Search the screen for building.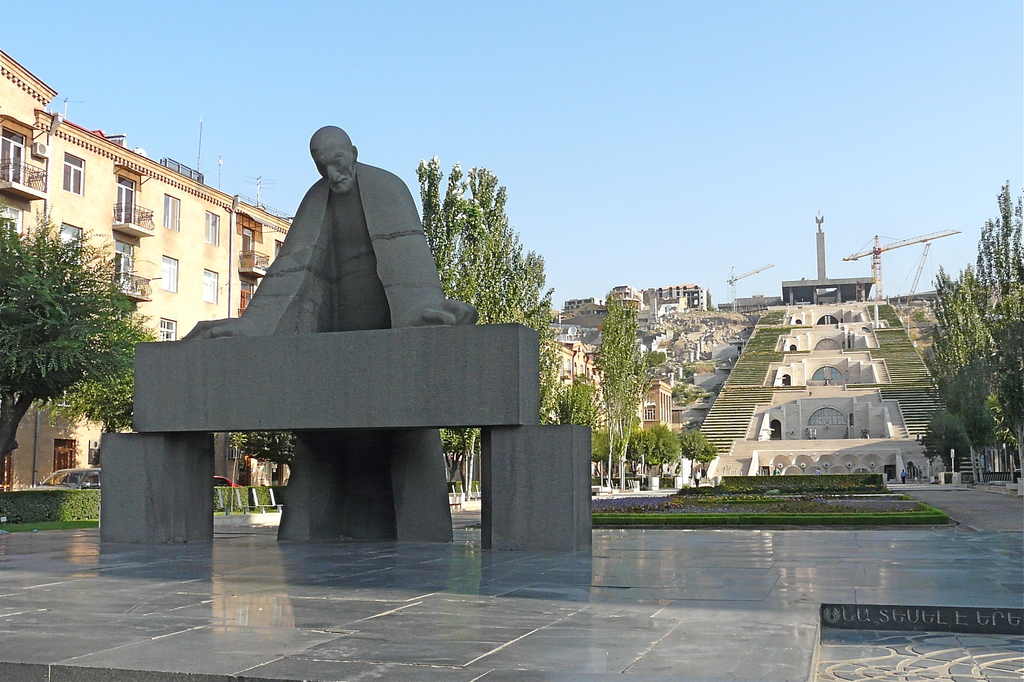
Found at rect(545, 345, 645, 479).
